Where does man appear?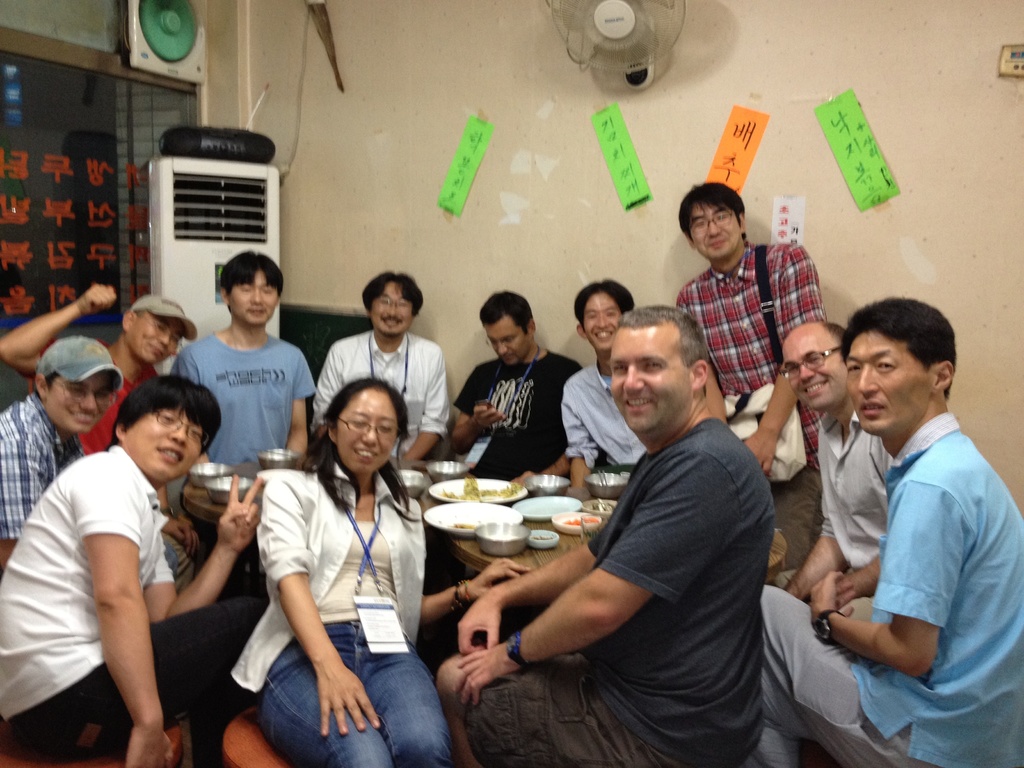
Appears at x1=435, y1=287, x2=589, y2=488.
